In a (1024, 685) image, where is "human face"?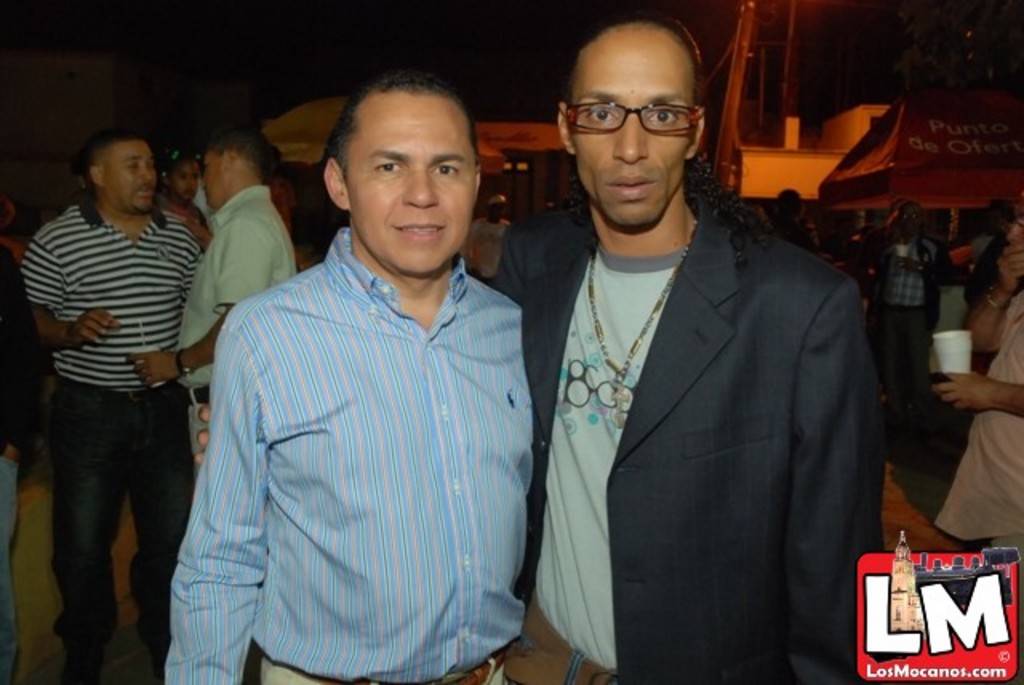
(99,141,155,211).
